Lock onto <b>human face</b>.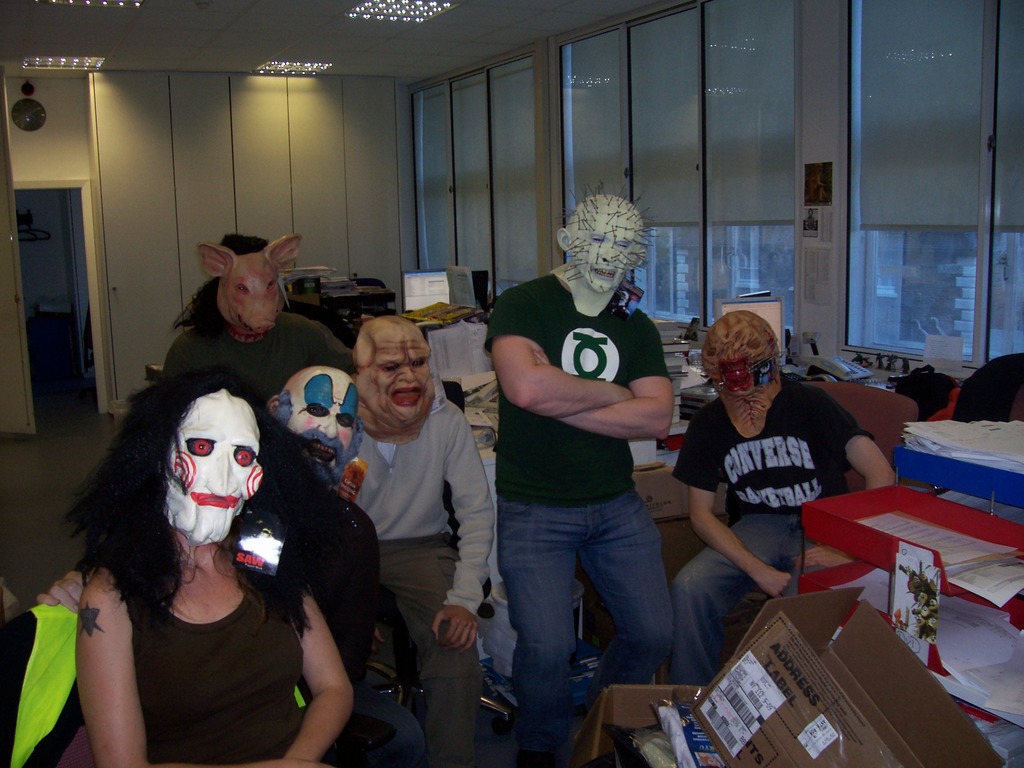
Locked: (x1=703, y1=308, x2=782, y2=405).
